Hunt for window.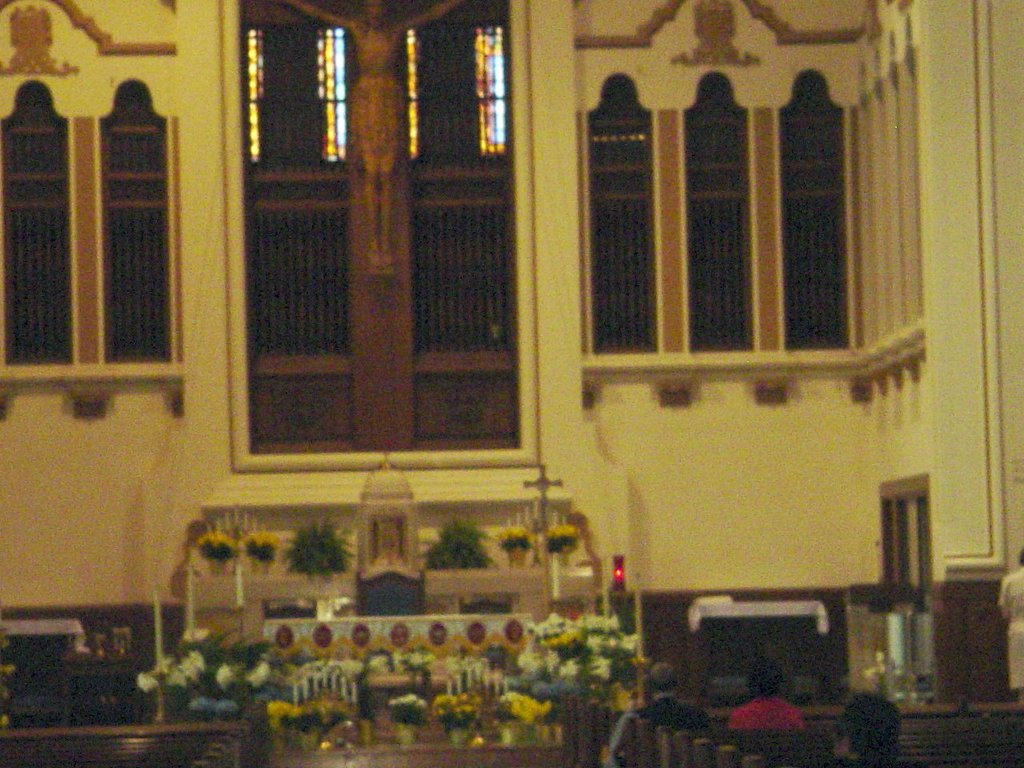
Hunted down at [196,0,569,495].
